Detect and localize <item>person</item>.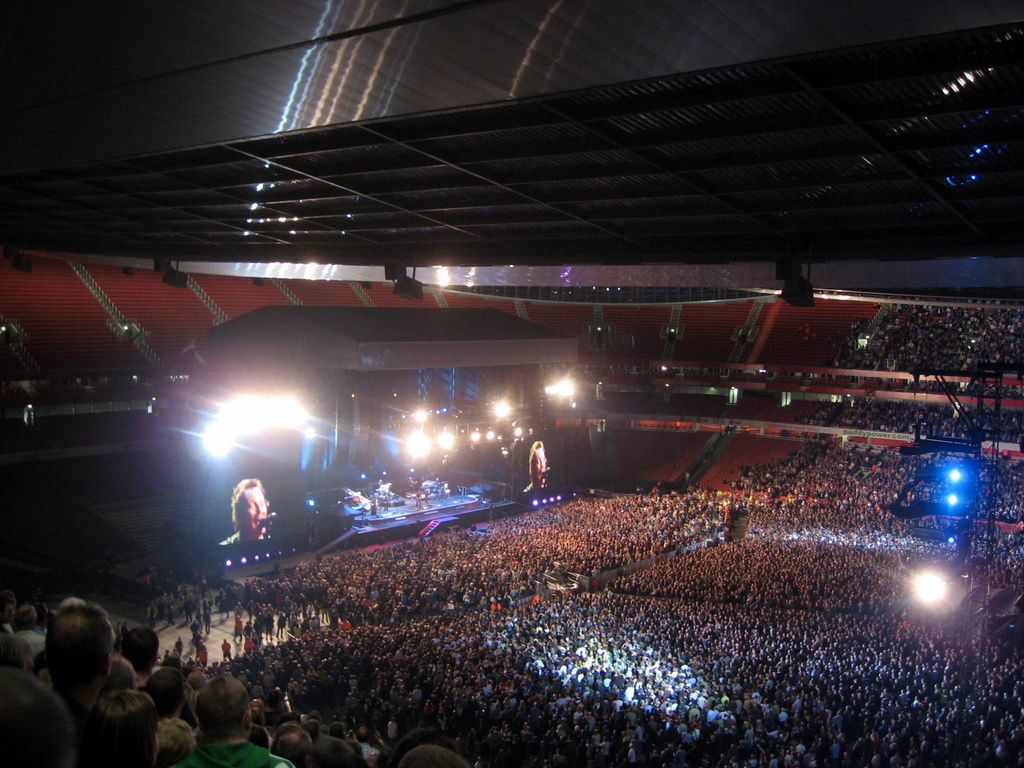
Localized at BBox(214, 470, 269, 594).
